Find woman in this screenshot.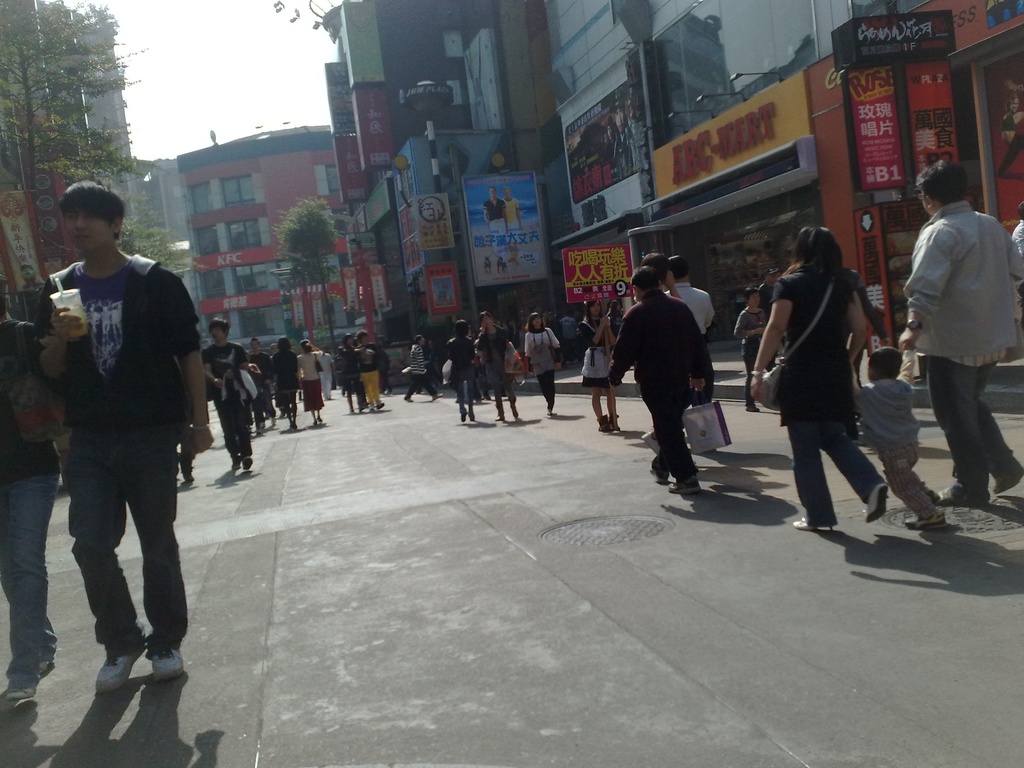
The bounding box for woman is x1=272, y1=337, x2=300, y2=429.
